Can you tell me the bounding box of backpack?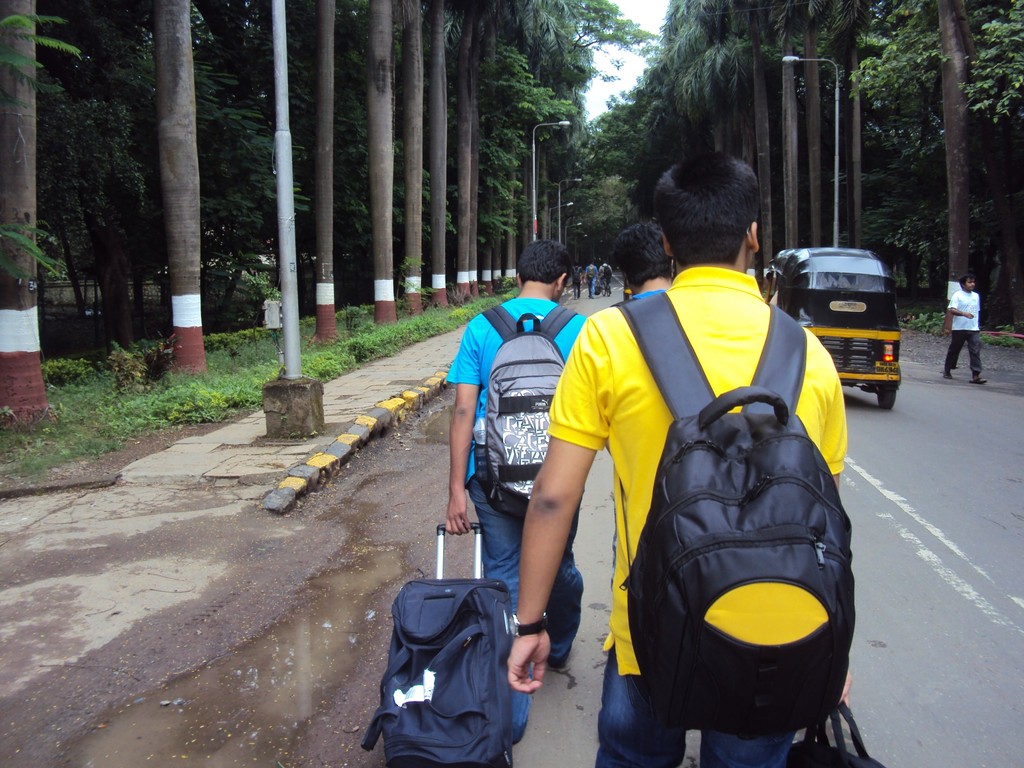
detection(617, 303, 856, 733).
